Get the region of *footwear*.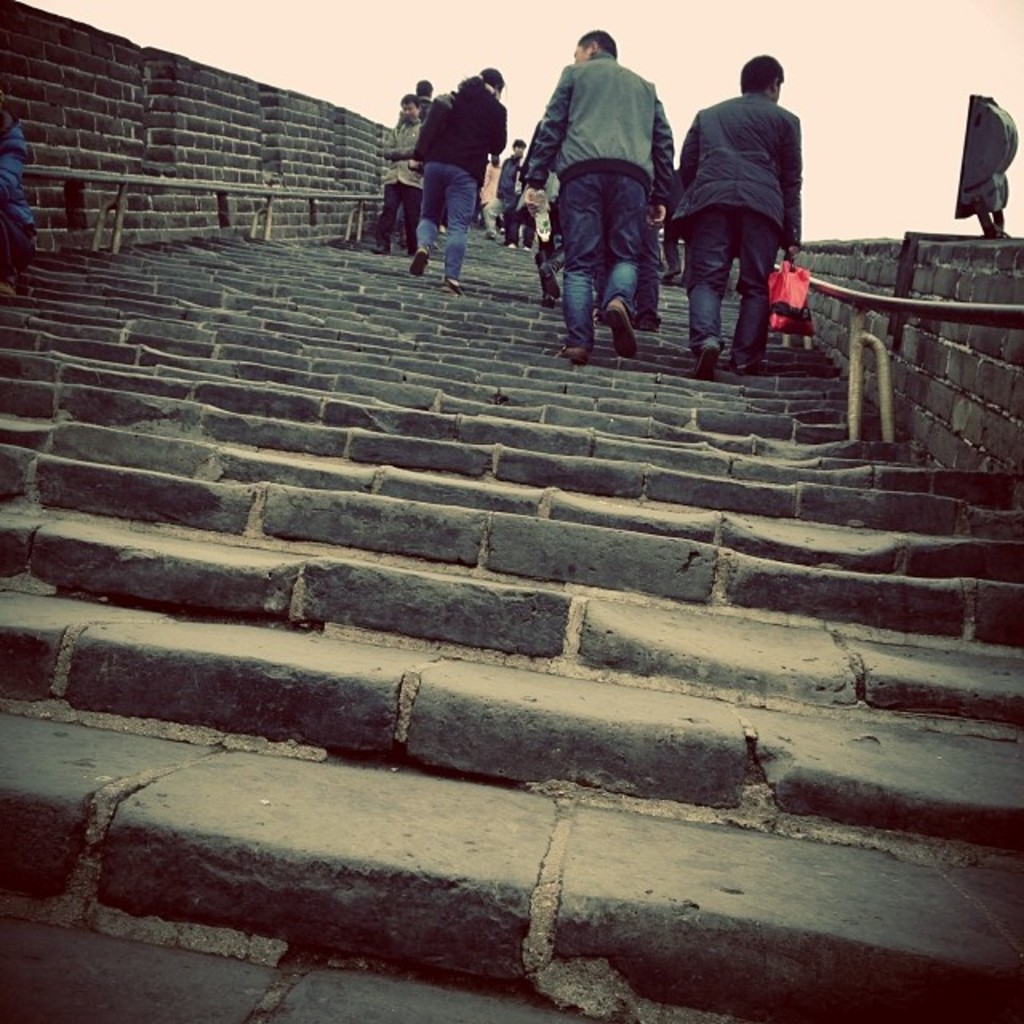
select_region(597, 293, 645, 358).
